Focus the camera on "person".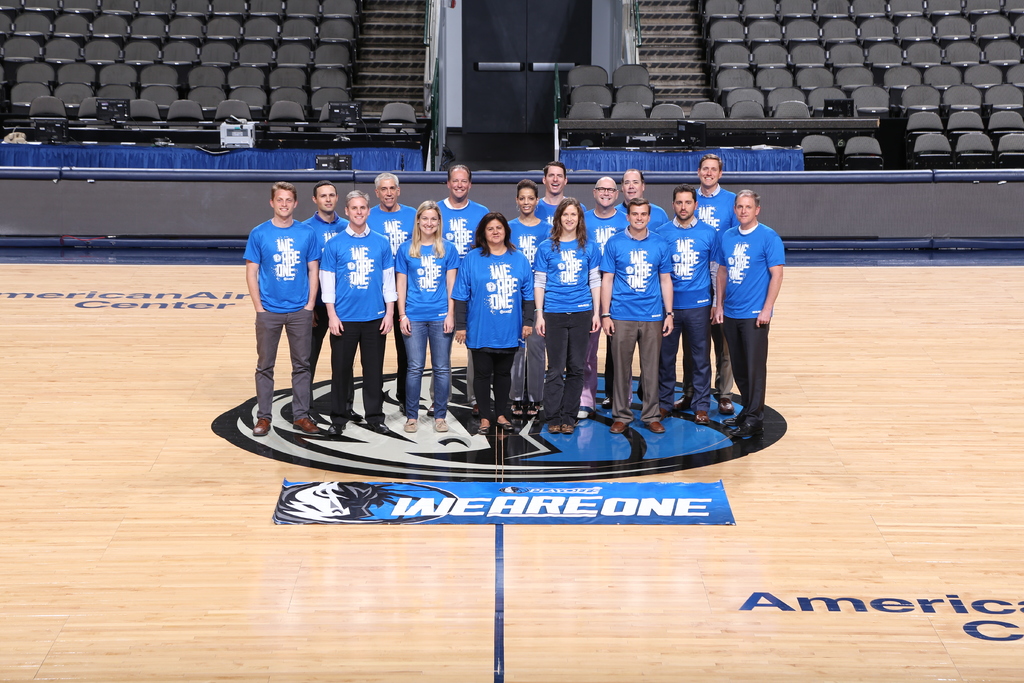
Focus region: 728, 190, 788, 434.
